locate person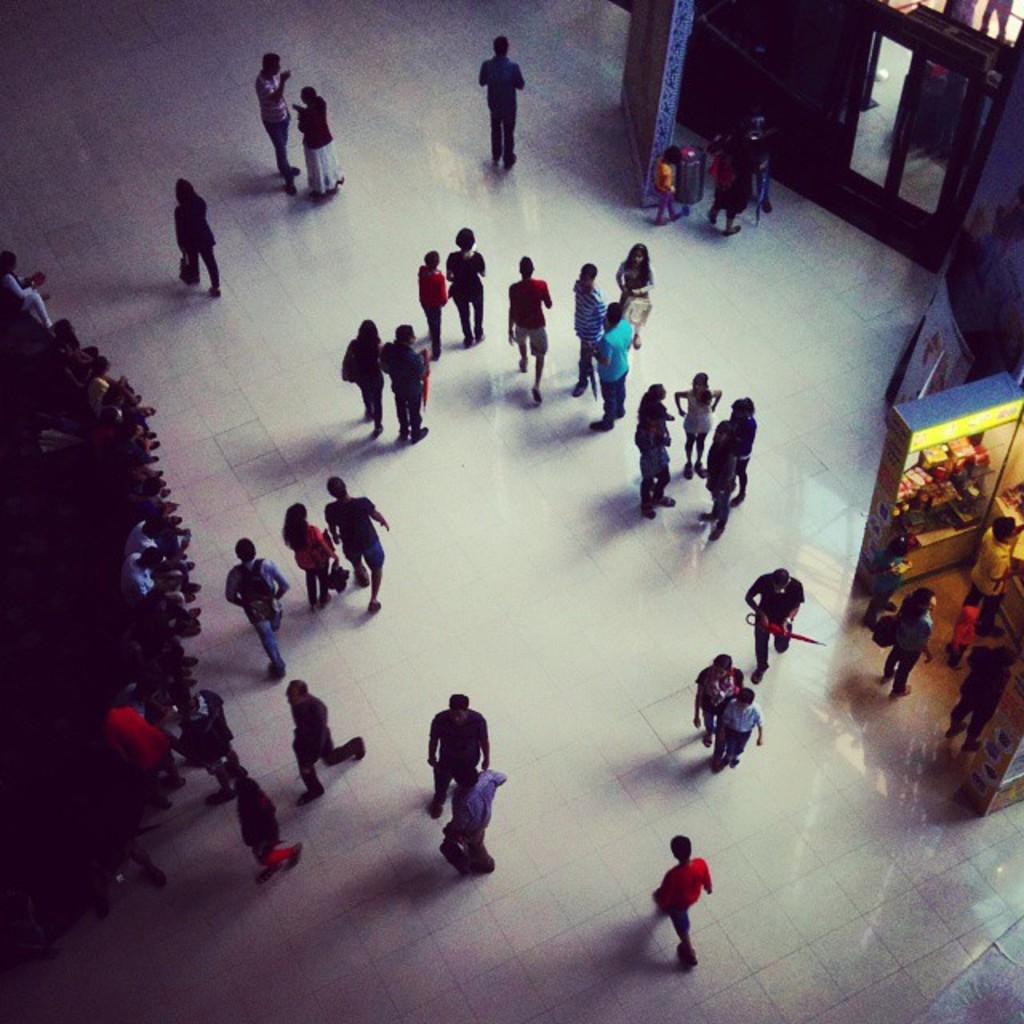
[379,325,429,435]
